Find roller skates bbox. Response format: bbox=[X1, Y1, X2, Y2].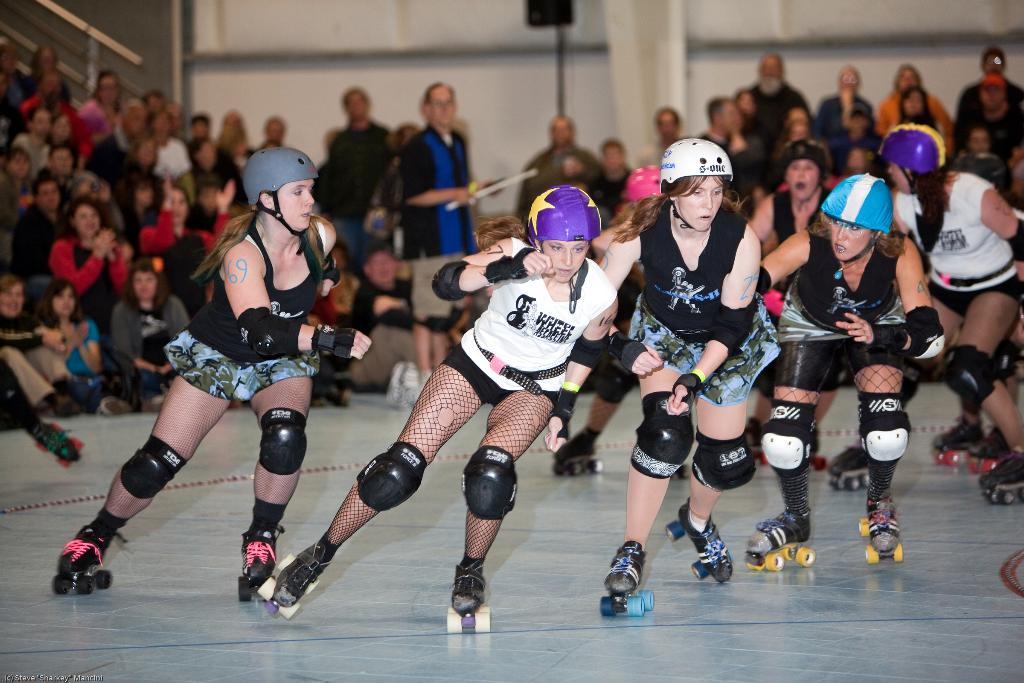
bbox=[982, 454, 1023, 506].
